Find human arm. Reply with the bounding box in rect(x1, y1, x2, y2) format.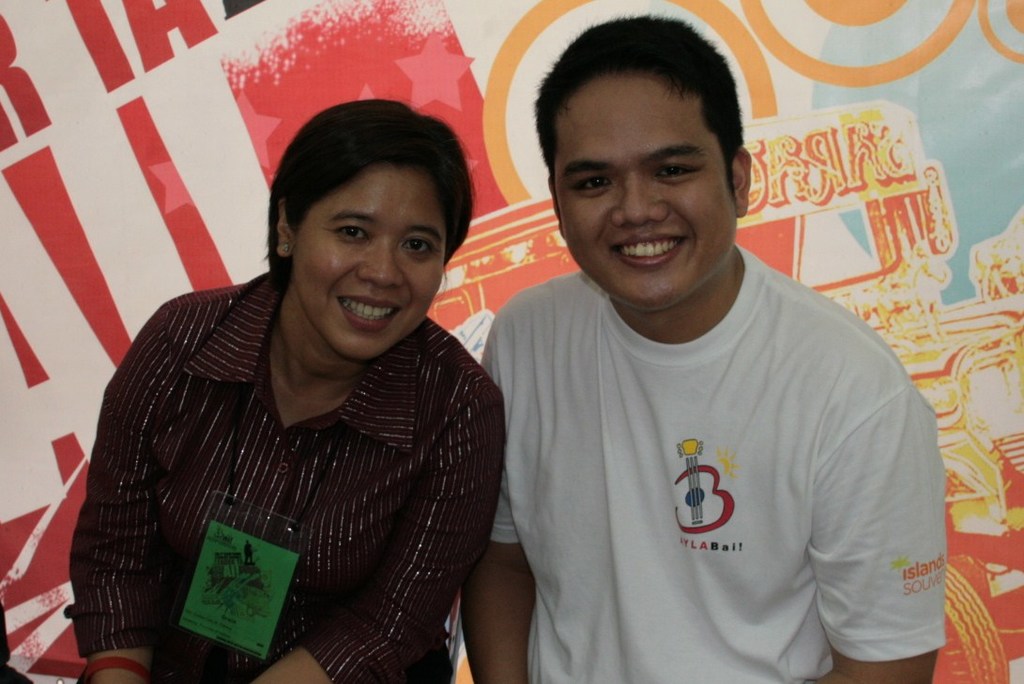
rect(57, 303, 185, 683).
